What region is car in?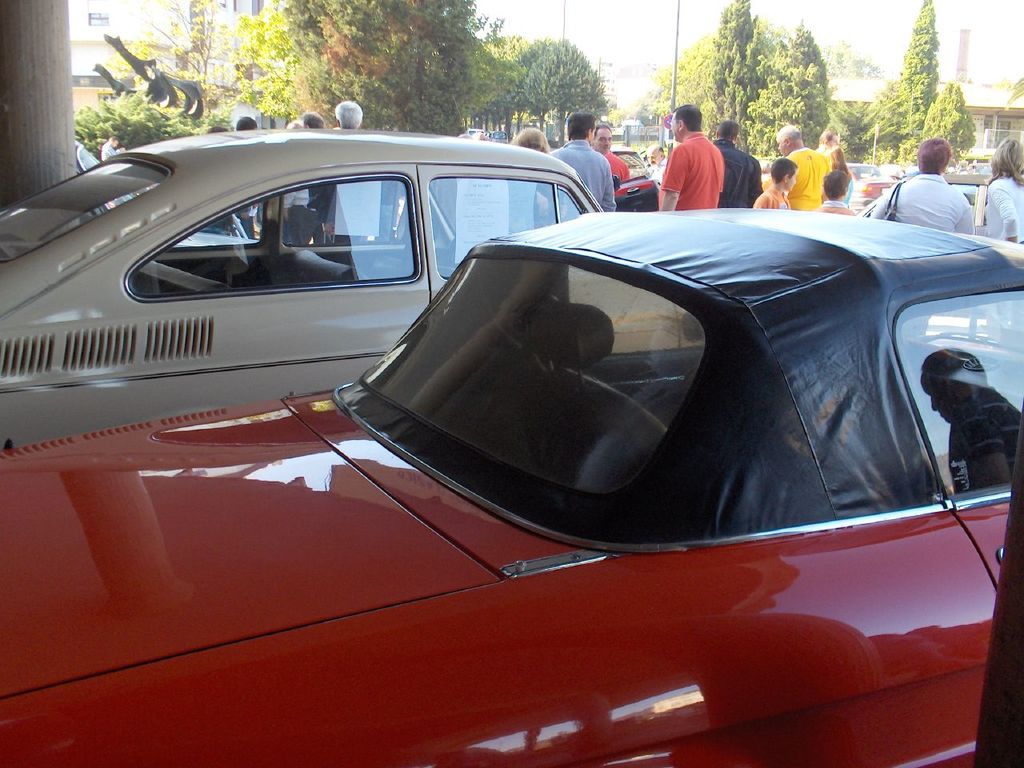
bbox(0, 210, 1023, 767).
